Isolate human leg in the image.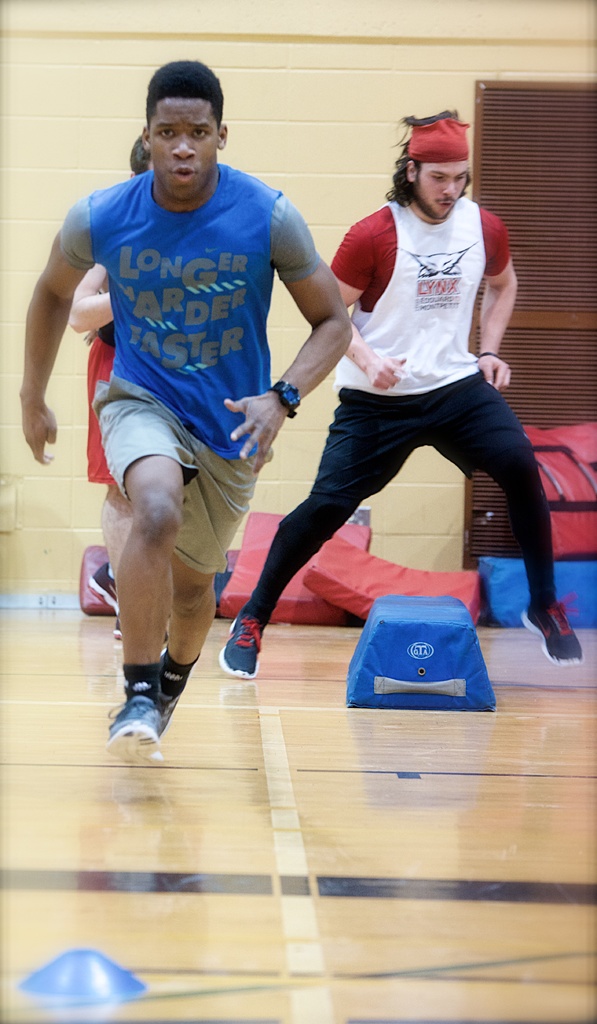
Isolated region: <region>218, 388, 389, 684</region>.
